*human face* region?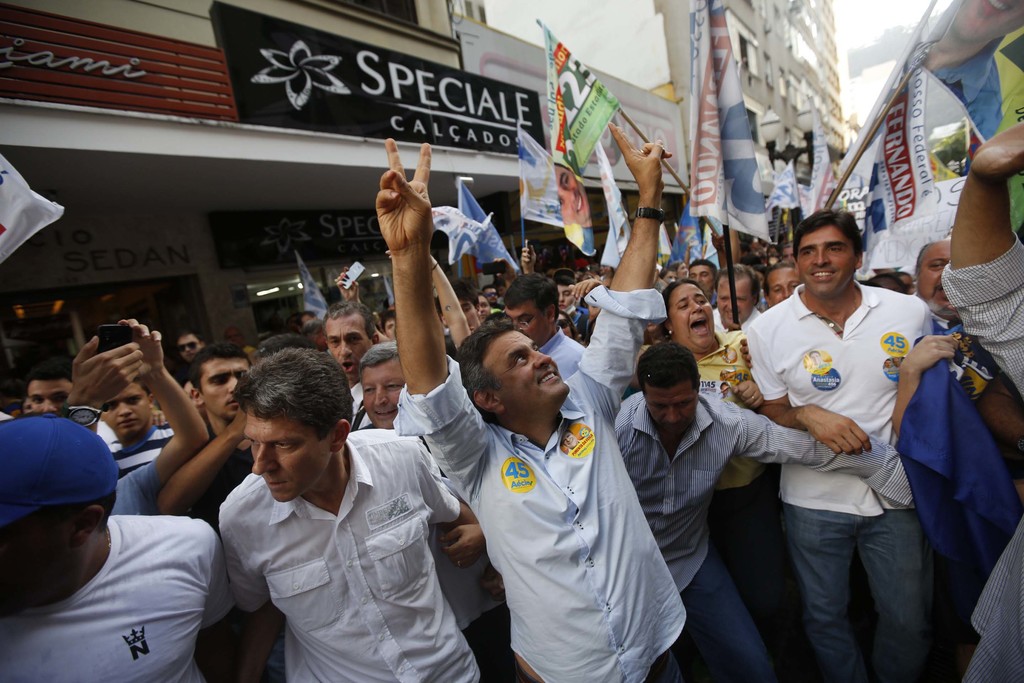
box=[811, 353, 818, 366]
